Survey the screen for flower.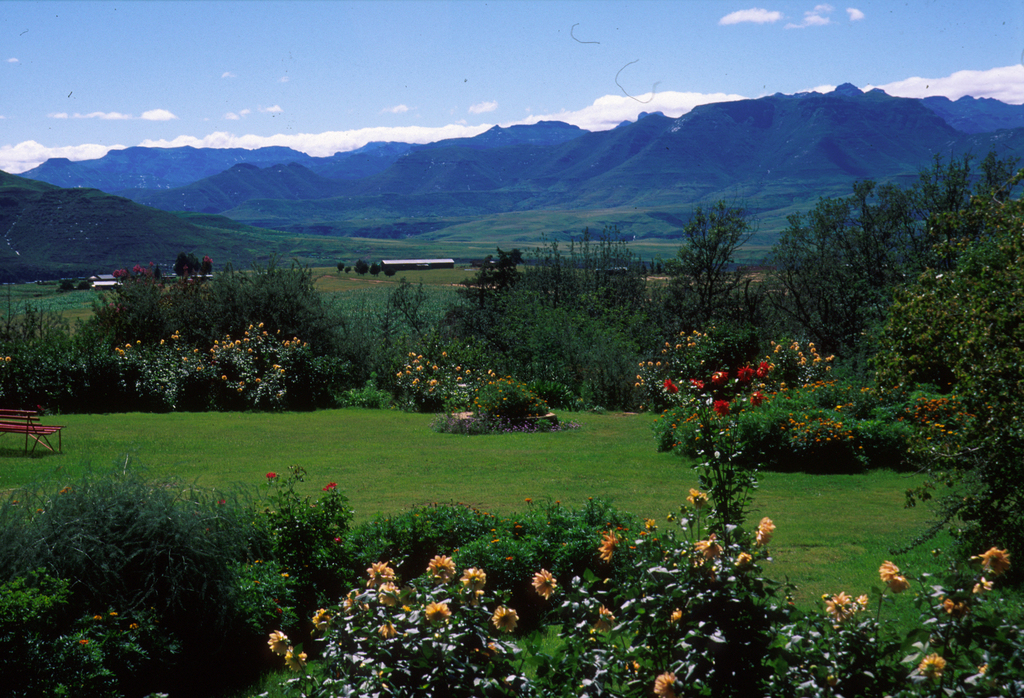
Survey found: [264, 466, 278, 485].
